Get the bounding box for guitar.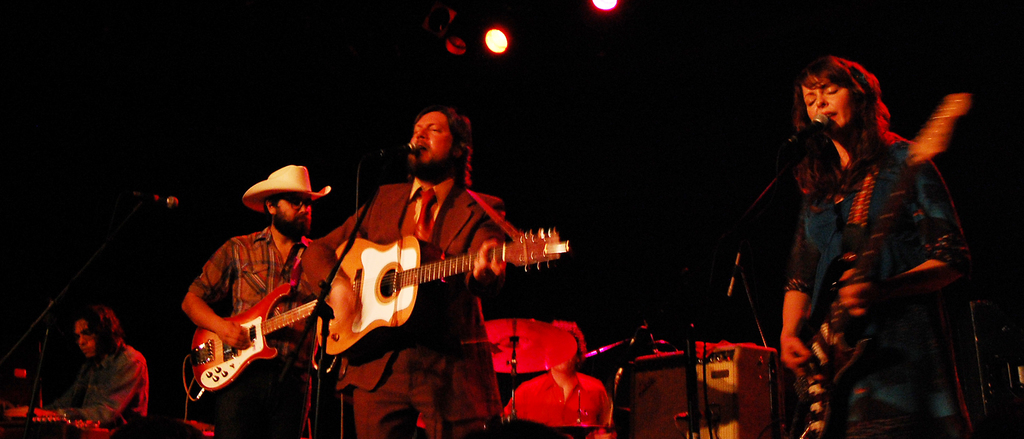
<box>185,279,319,395</box>.
